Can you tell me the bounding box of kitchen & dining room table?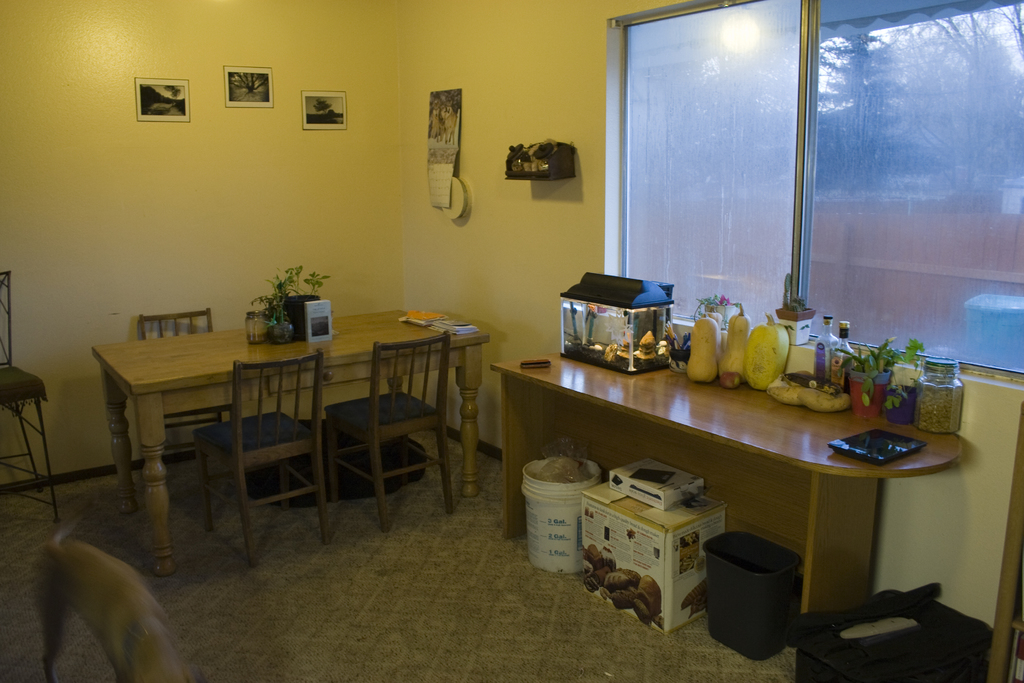
(92,310,491,575).
